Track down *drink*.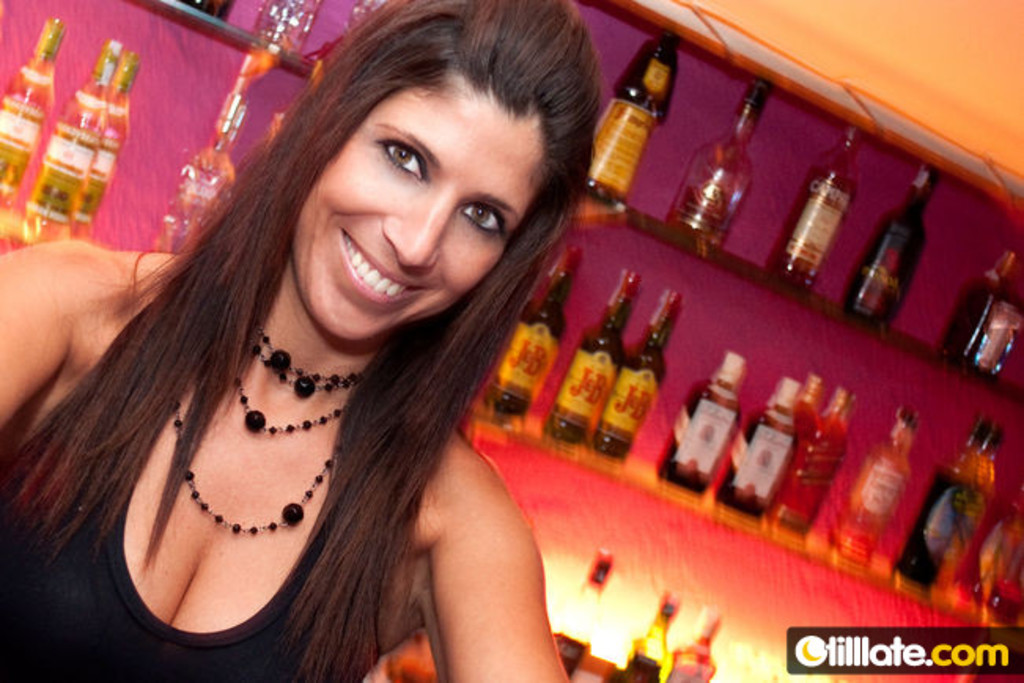
Tracked to 0, 65, 50, 219.
